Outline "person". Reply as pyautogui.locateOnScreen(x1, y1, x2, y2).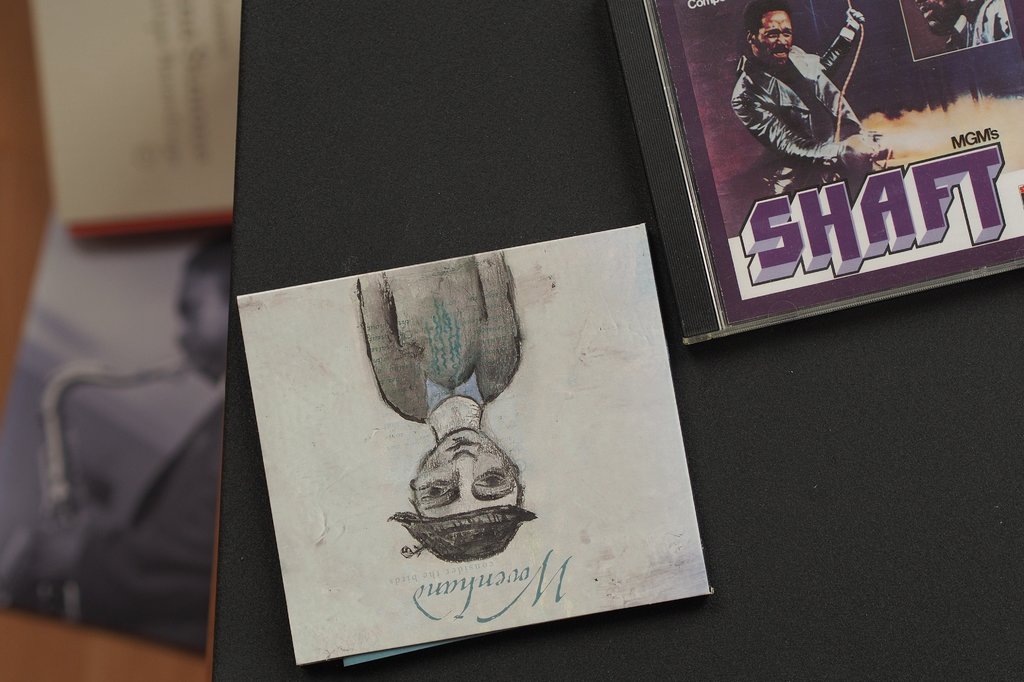
pyautogui.locateOnScreen(355, 251, 539, 561).
